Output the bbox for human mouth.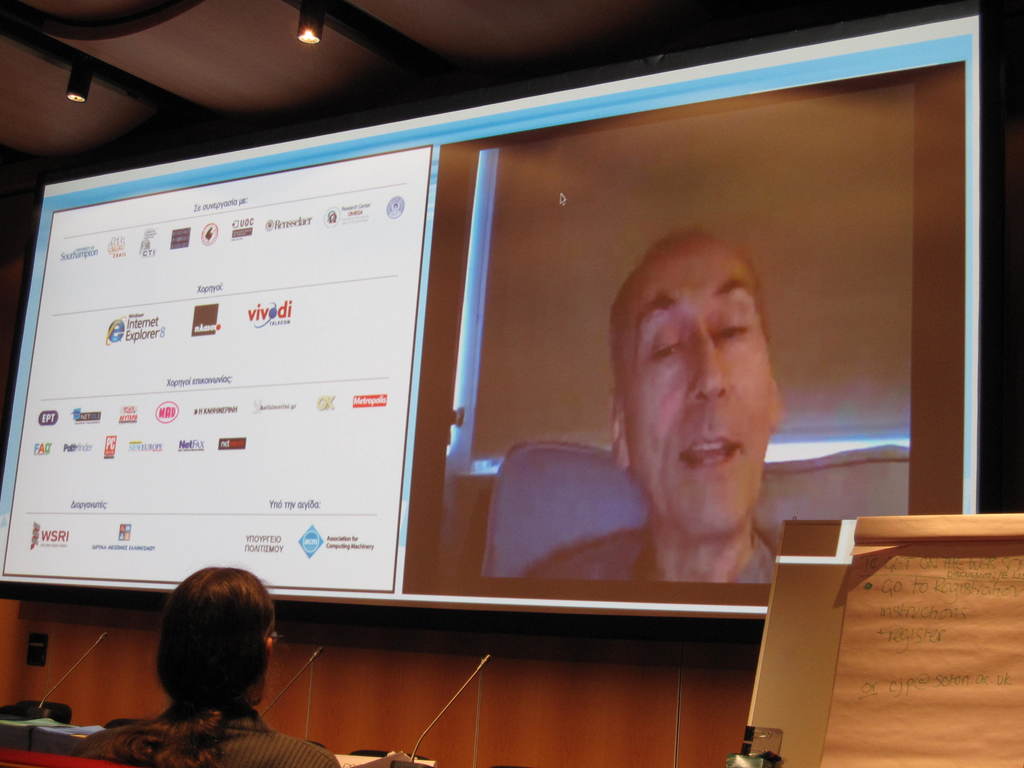
rect(677, 431, 742, 472).
